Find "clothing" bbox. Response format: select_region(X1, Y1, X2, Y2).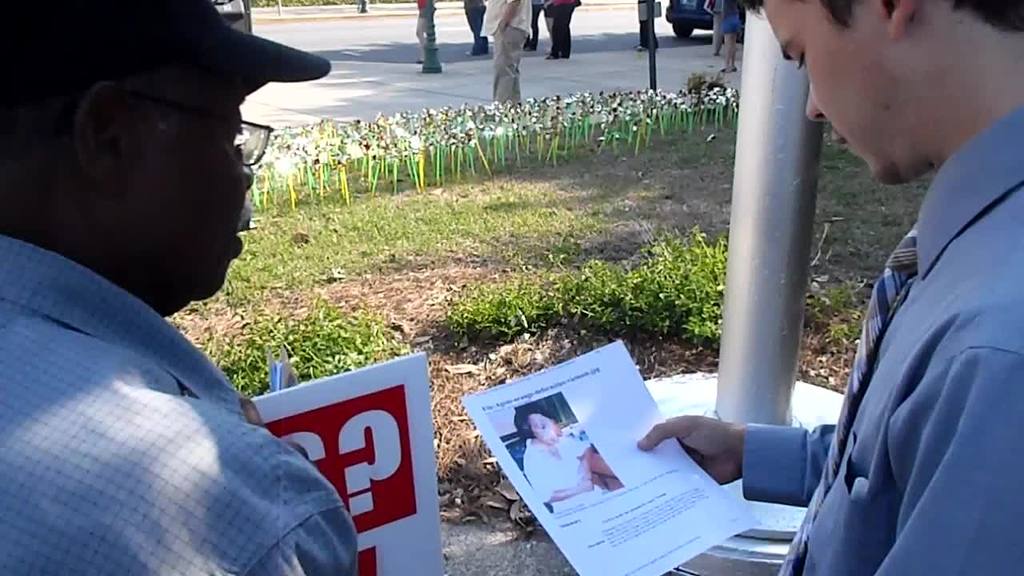
select_region(526, 0, 545, 51).
